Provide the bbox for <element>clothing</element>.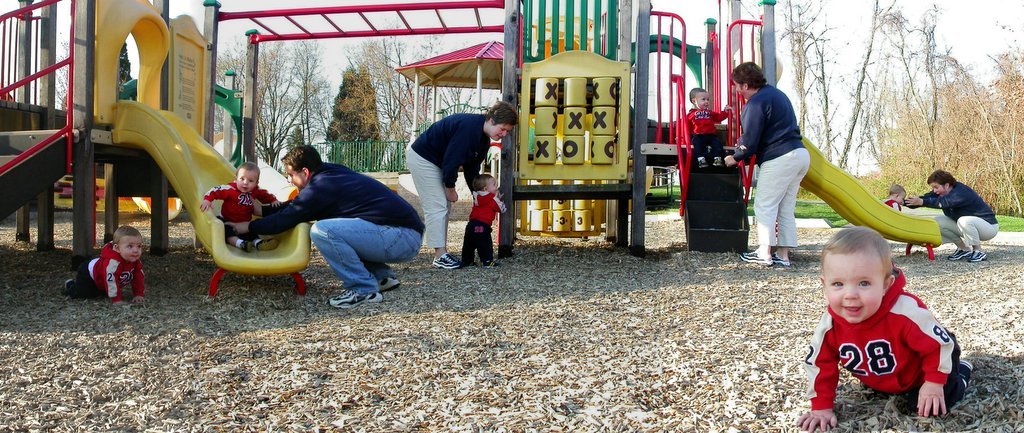
904/179/1001/247.
